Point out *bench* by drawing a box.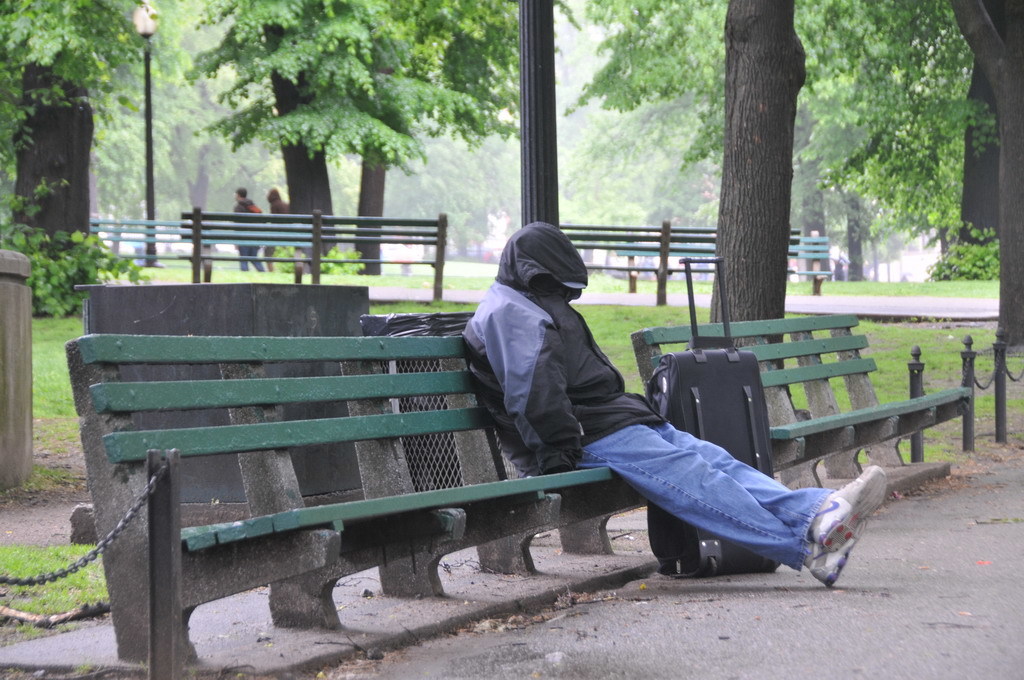
{"left": 89, "top": 218, "right": 311, "bottom": 284}.
